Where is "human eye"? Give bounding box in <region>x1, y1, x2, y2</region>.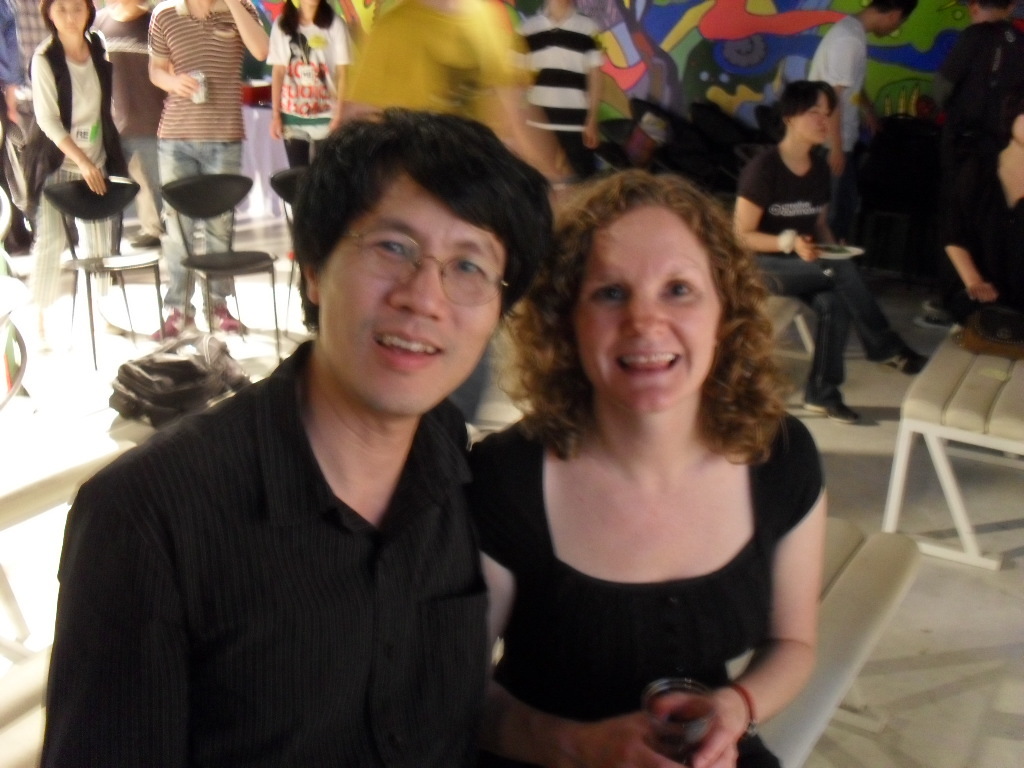
<region>72, 1, 82, 10</region>.
